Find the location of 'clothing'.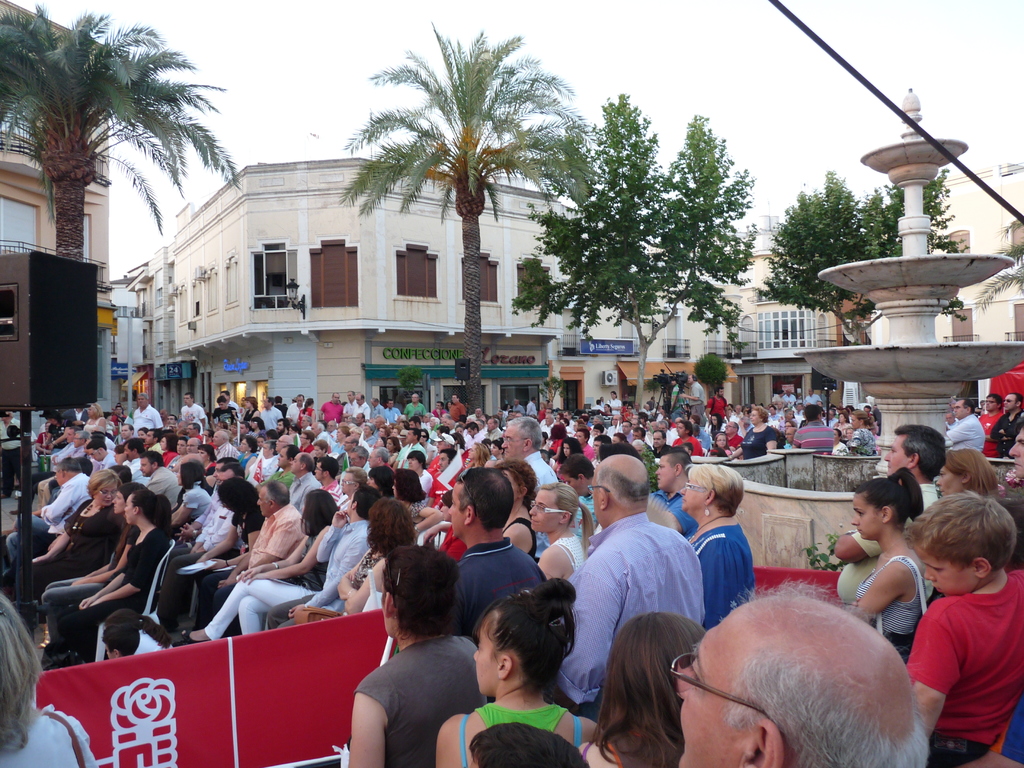
Location: bbox=(671, 387, 683, 421).
